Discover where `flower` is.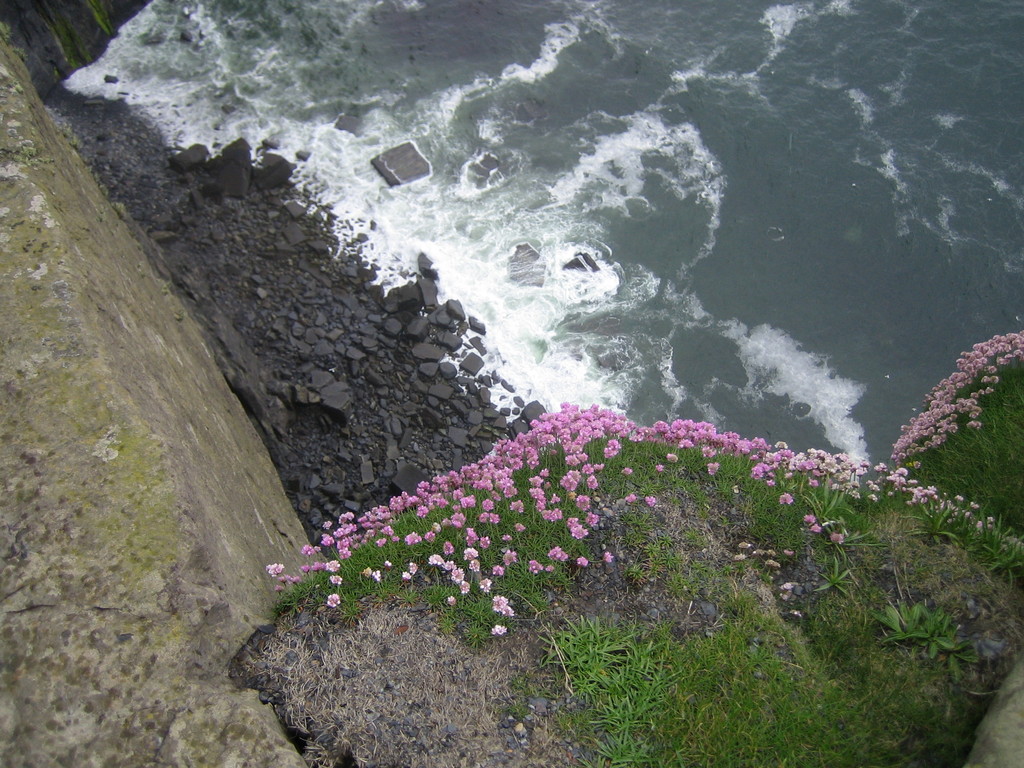
Discovered at 468:557:481:576.
